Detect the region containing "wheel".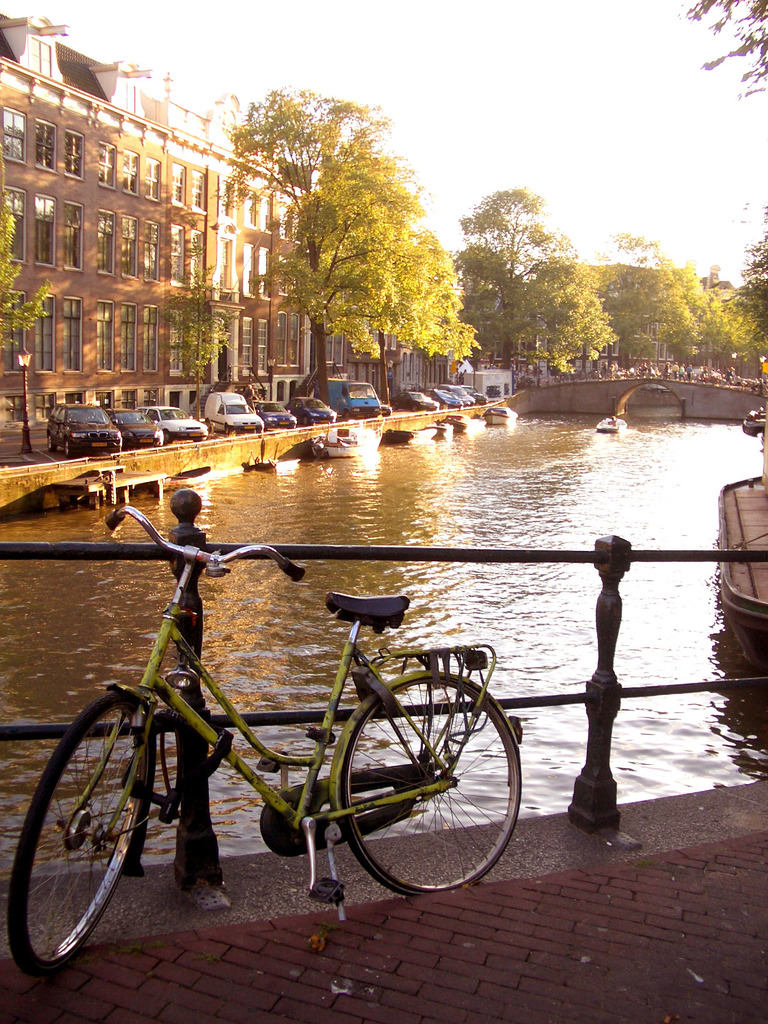
[left=17, top=707, right=140, bottom=961].
